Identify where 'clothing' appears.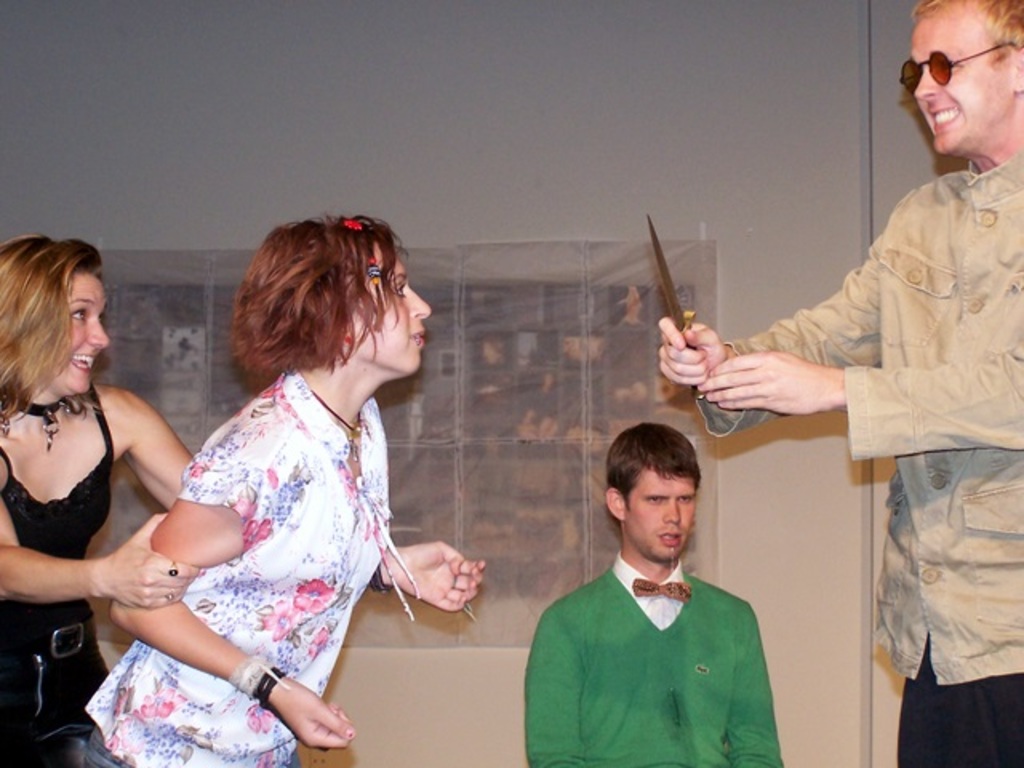
Appears at select_region(525, 536, 786, 754).
